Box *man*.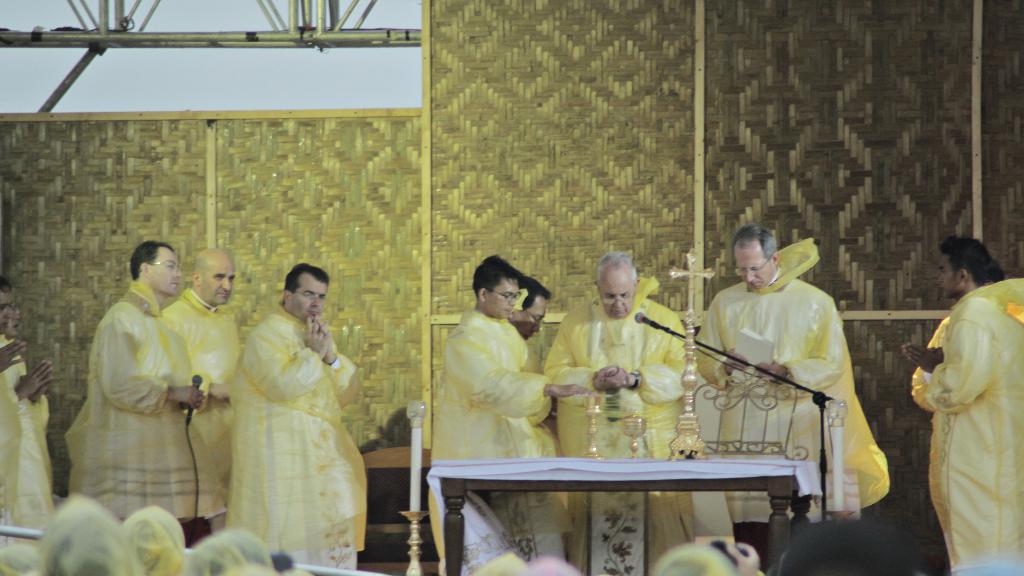
rect(538, 251, 691, 575).
